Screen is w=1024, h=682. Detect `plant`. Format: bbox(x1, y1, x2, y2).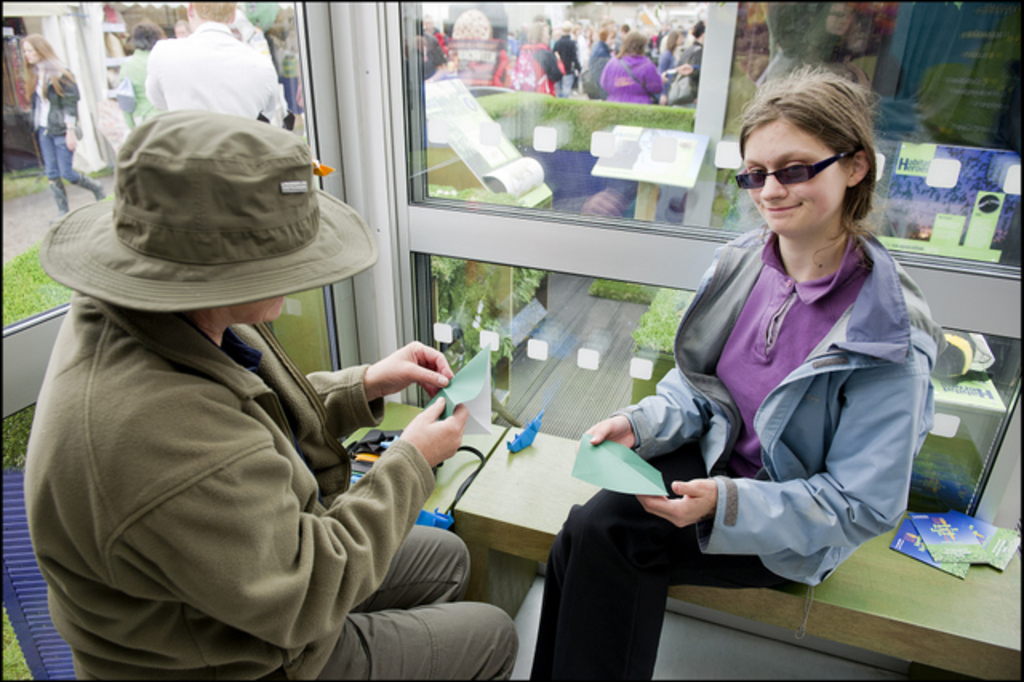
bbox(0, 240, 86, 463).
